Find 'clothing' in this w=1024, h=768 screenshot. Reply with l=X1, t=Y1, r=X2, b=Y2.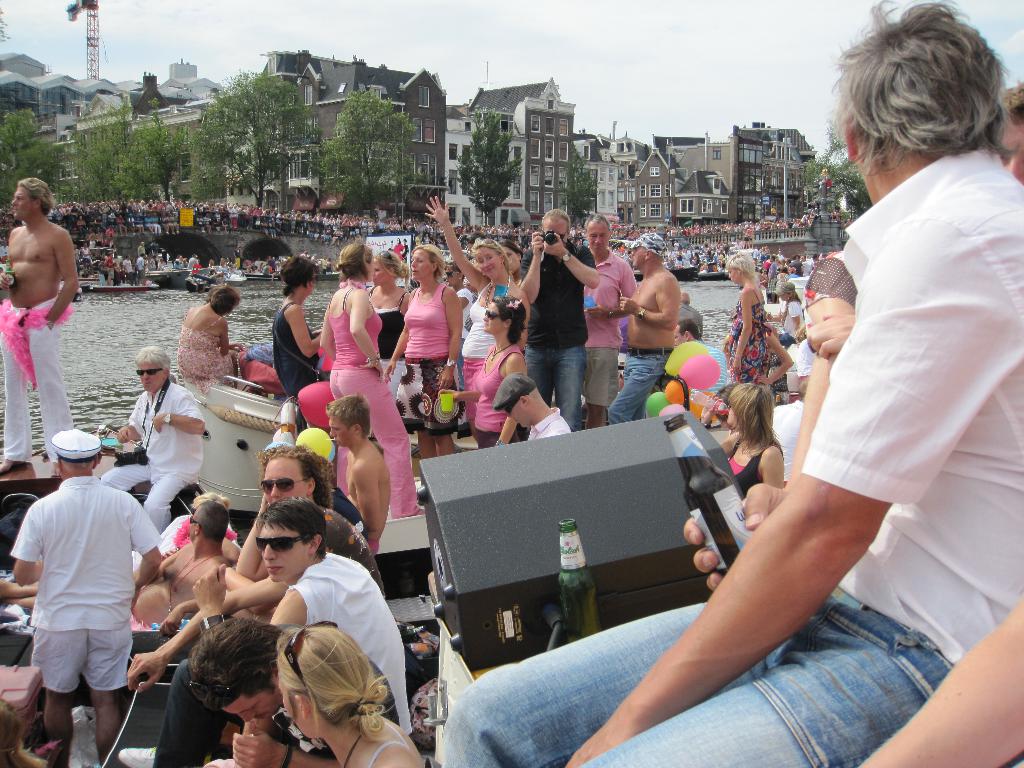
l=687, t=440, r=774, b=582.
